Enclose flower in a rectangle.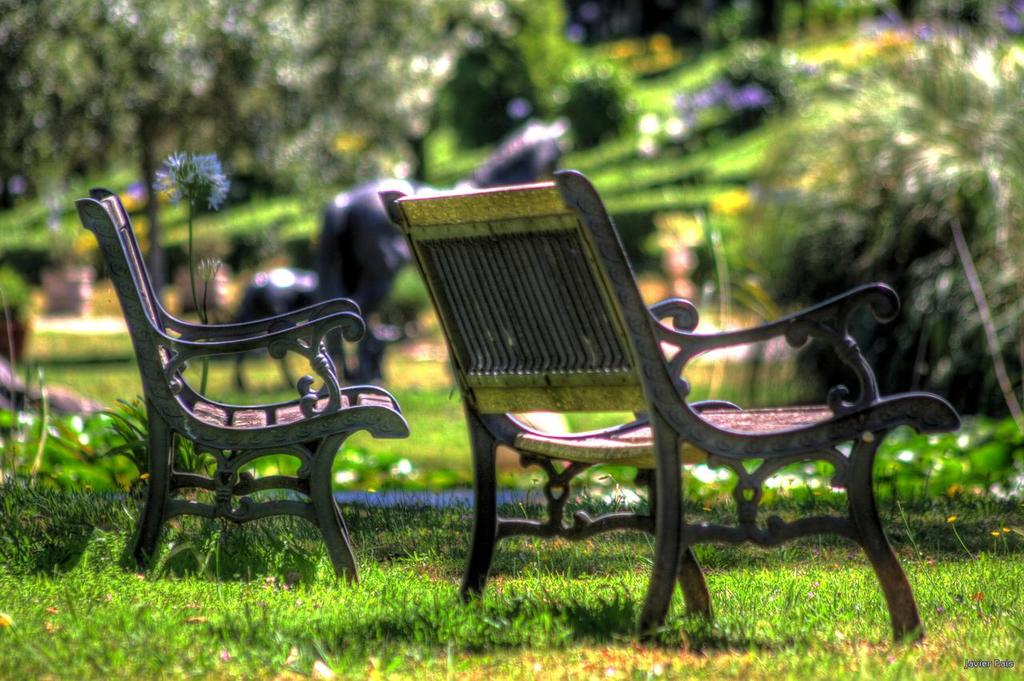
508 100 525 118.
